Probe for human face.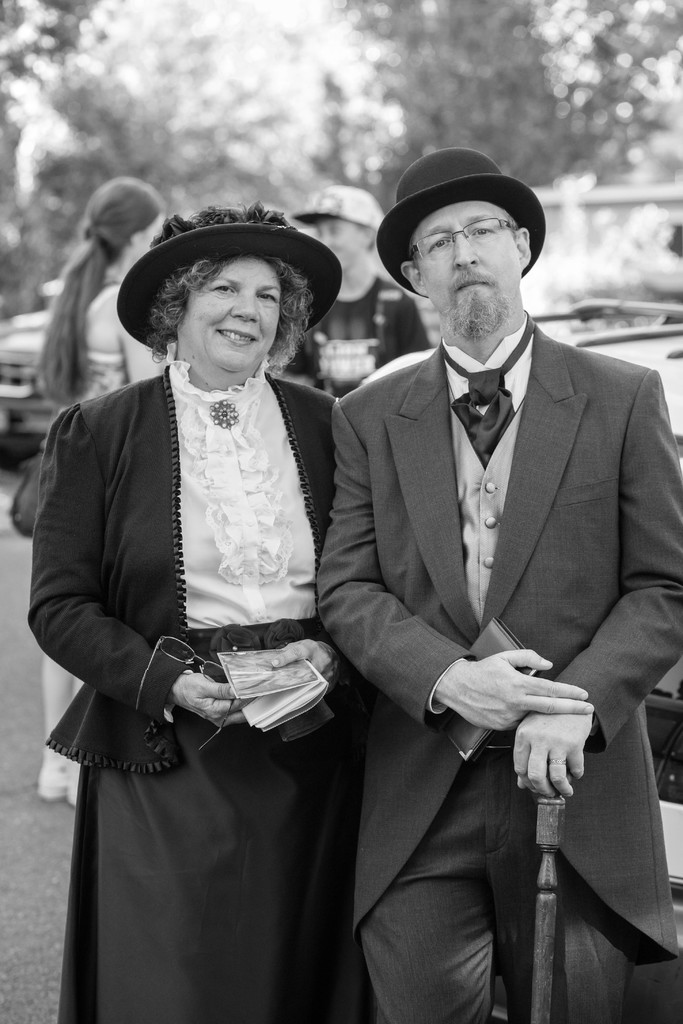
Probe result: <bbox>173, 264, 284, 384</bbox>.
